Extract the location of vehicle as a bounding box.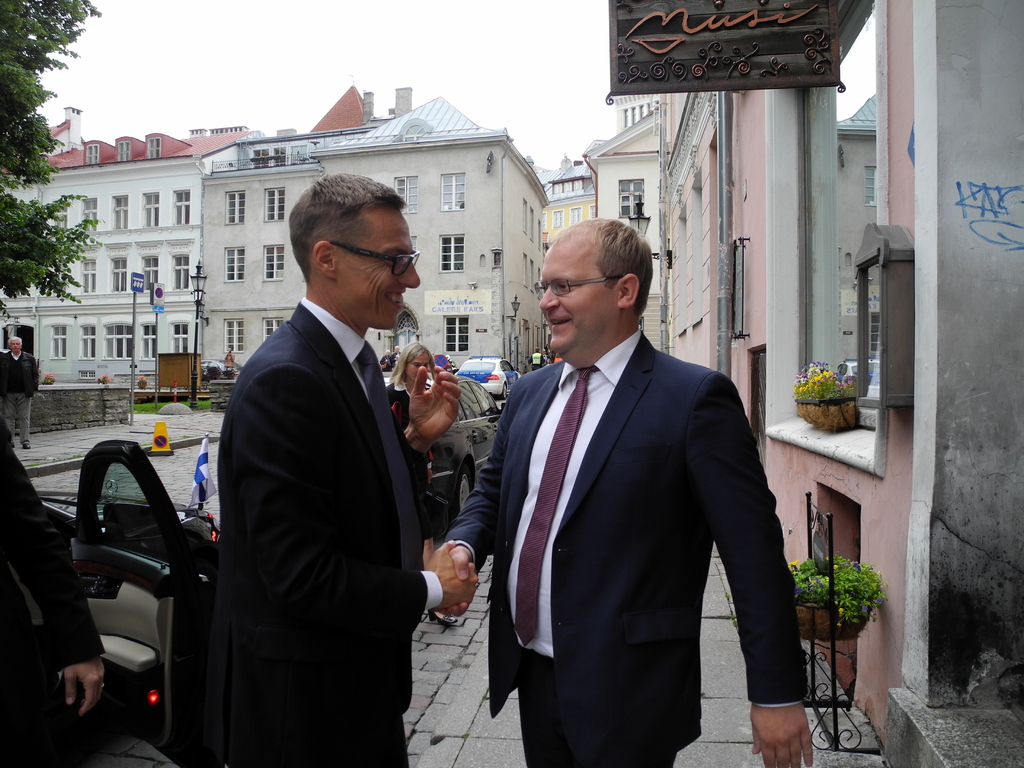
locate(448, 355, 522, 394).
